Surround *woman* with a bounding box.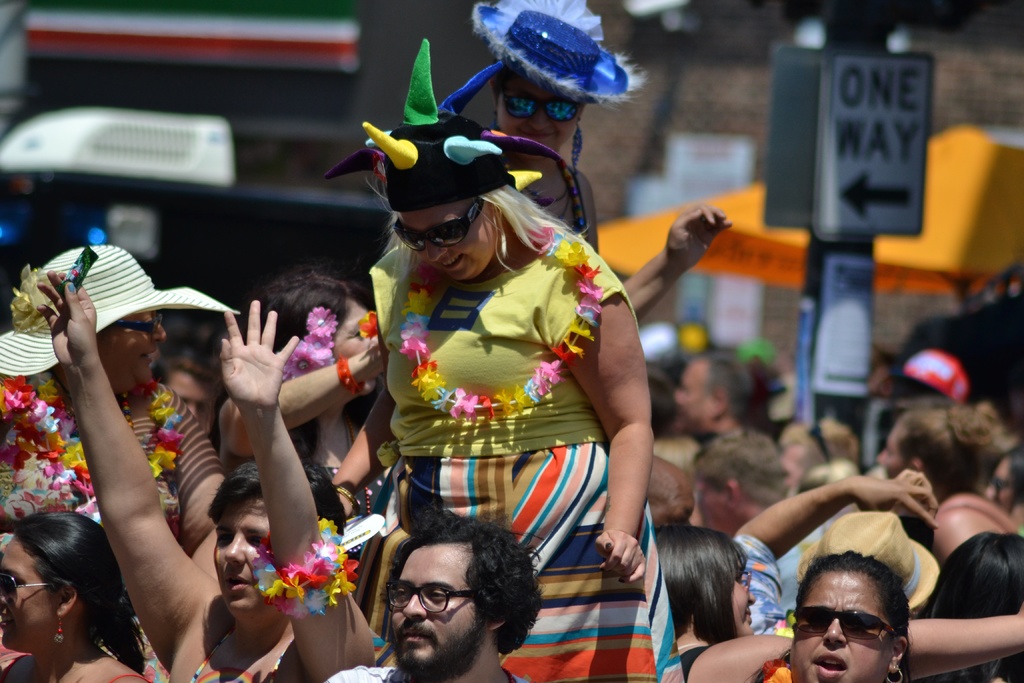
[875, 404, 1023, 567].
